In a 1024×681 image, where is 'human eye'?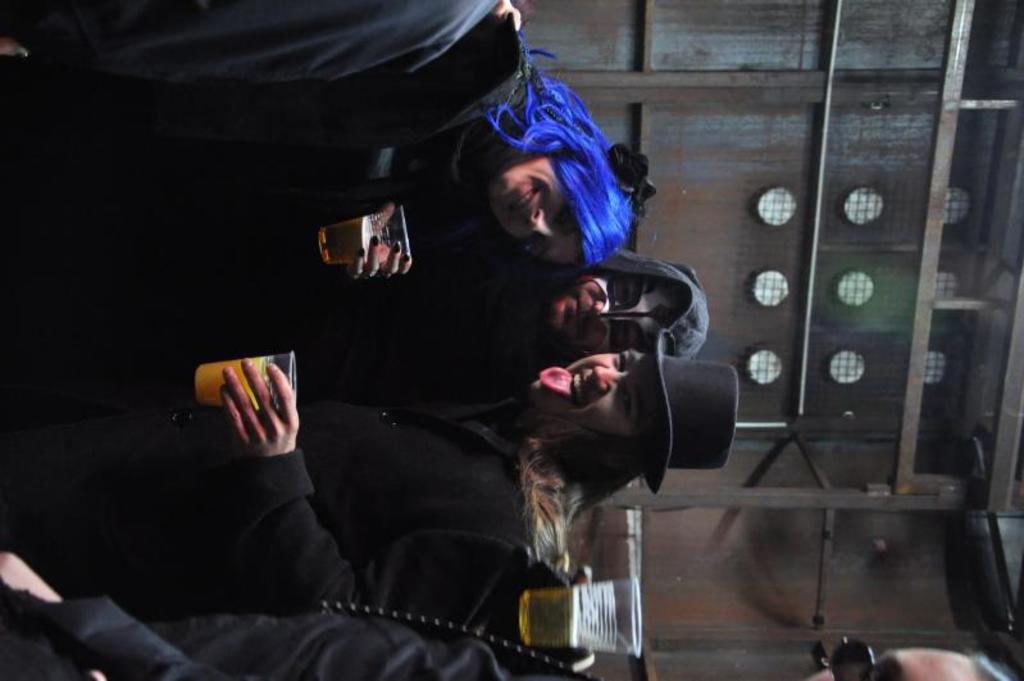
618:390:637:421.
